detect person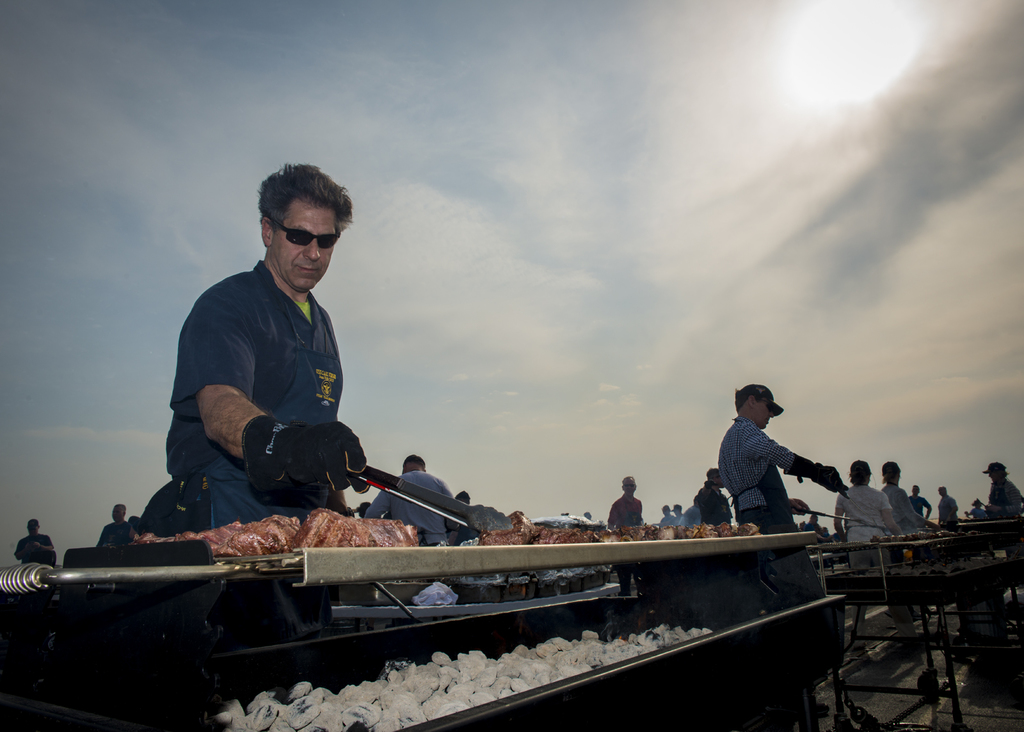
{"x1": 908, "y1": 487, "x2": 937, "y2": 516}
